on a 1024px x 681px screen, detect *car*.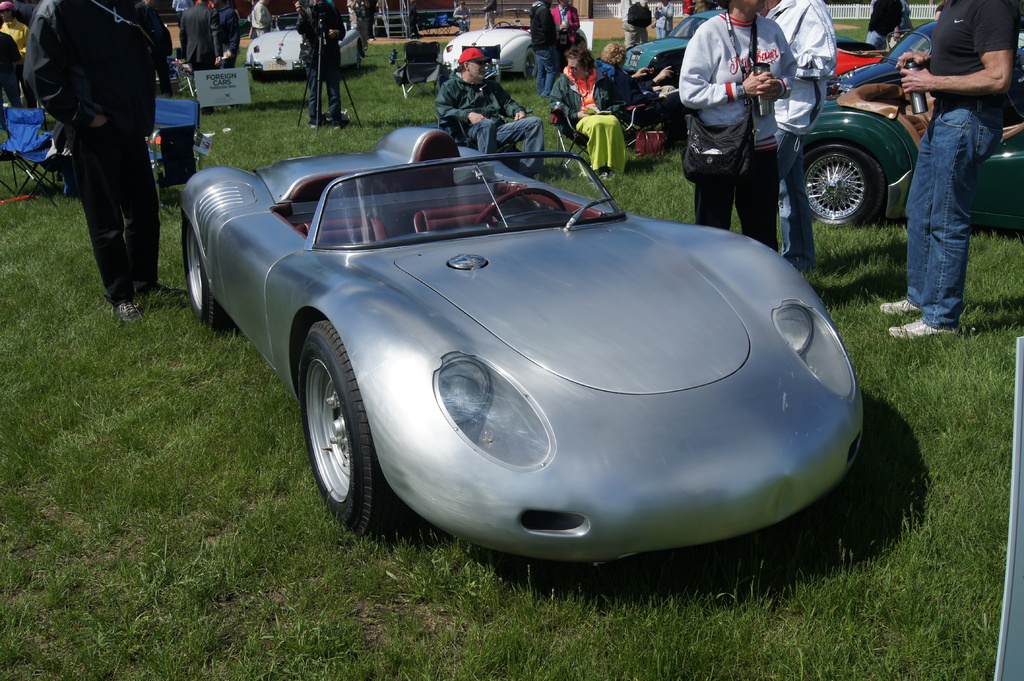
BBox(428, 6, 588, 78).
